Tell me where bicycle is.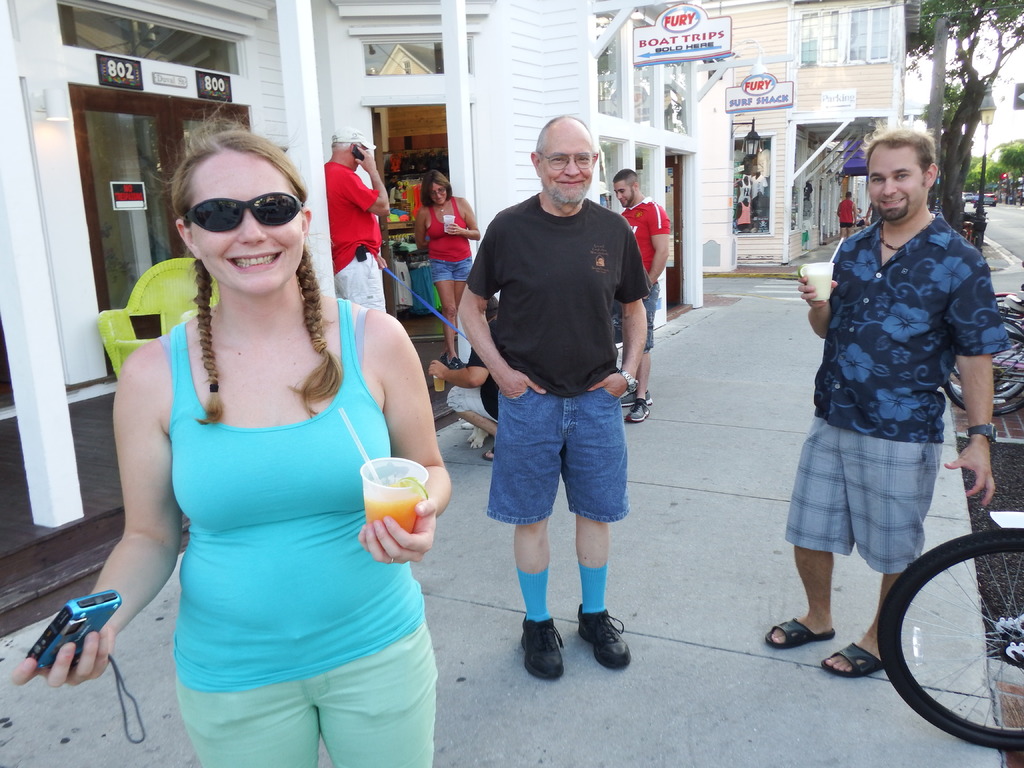
bicycle is at (948, 262, 1023, 390).
